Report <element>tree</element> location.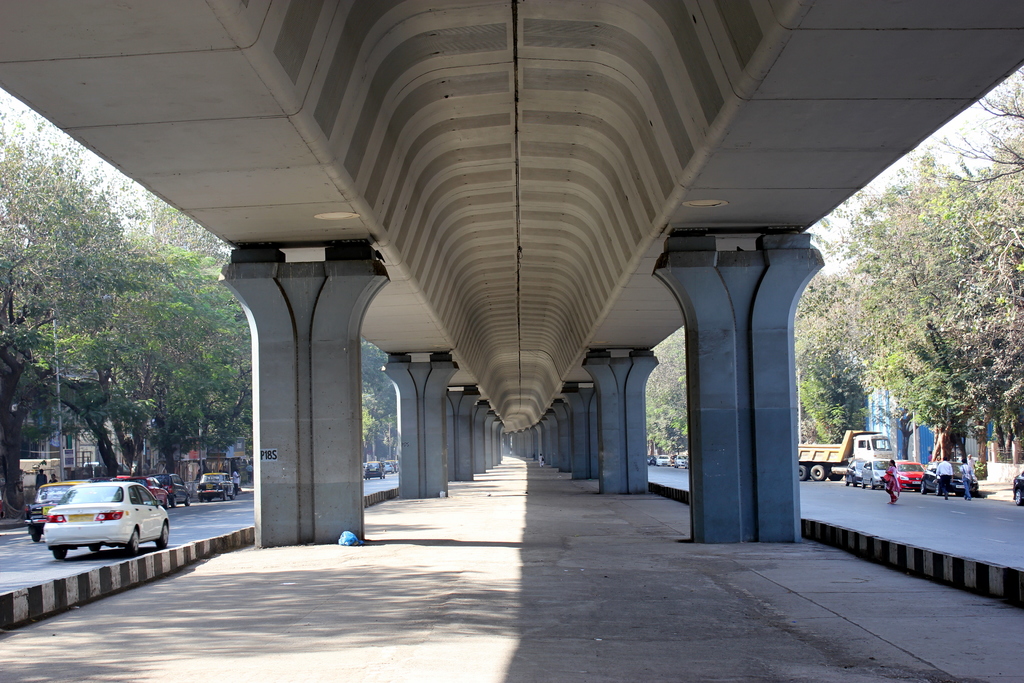
Report: (826, 183, 947, 434).
